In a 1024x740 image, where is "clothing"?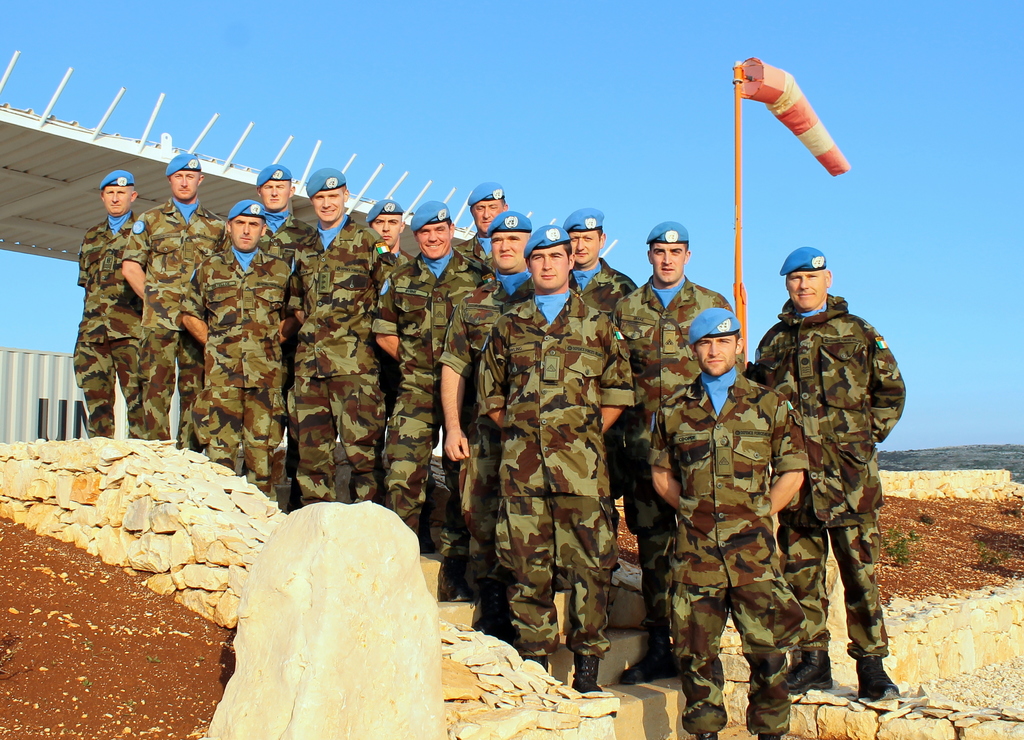
region(75, 206, 144, 434).
